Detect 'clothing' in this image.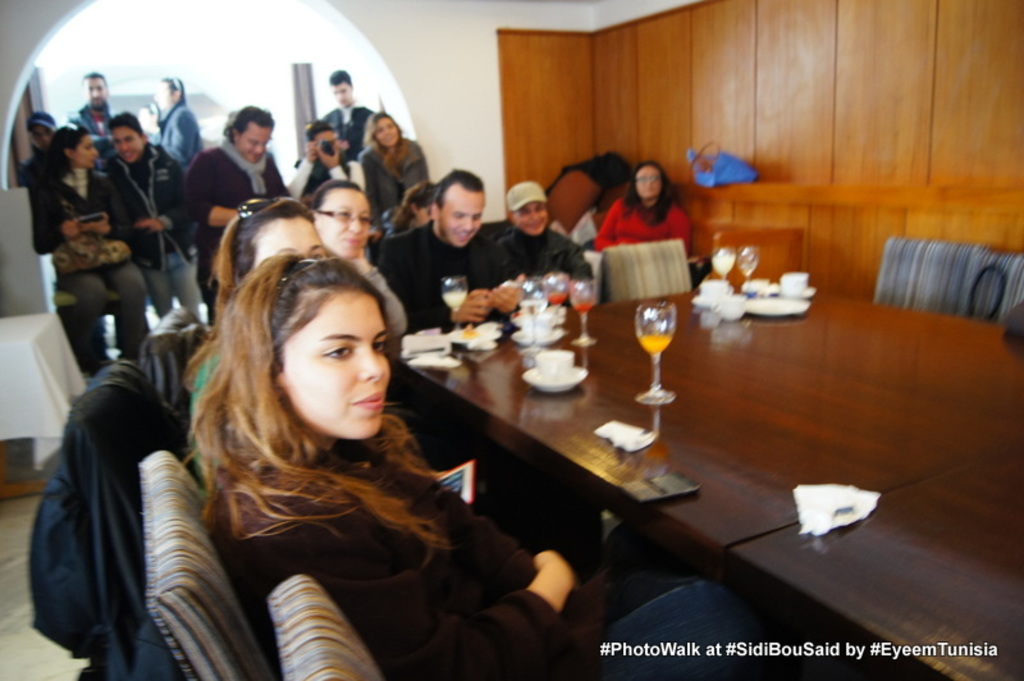
Detection: x1=180, y1=136, x2=279, y2=329.
